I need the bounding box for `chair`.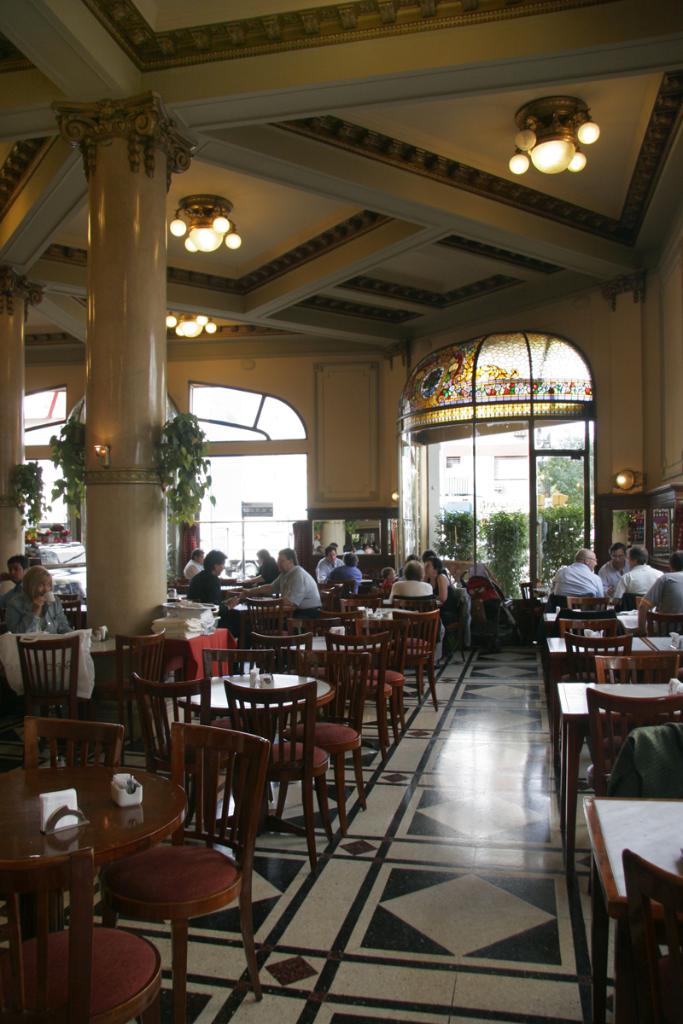
Here it is: [left=247, top=633, right=316, bottom=669].
